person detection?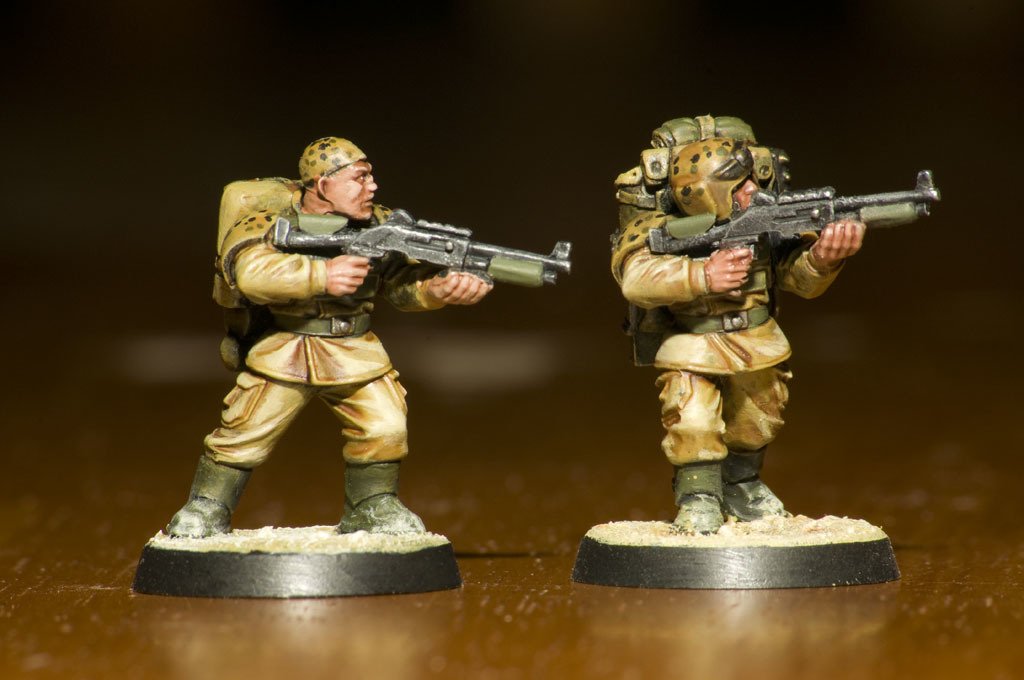
bbox(160, 135, 470, 596)
